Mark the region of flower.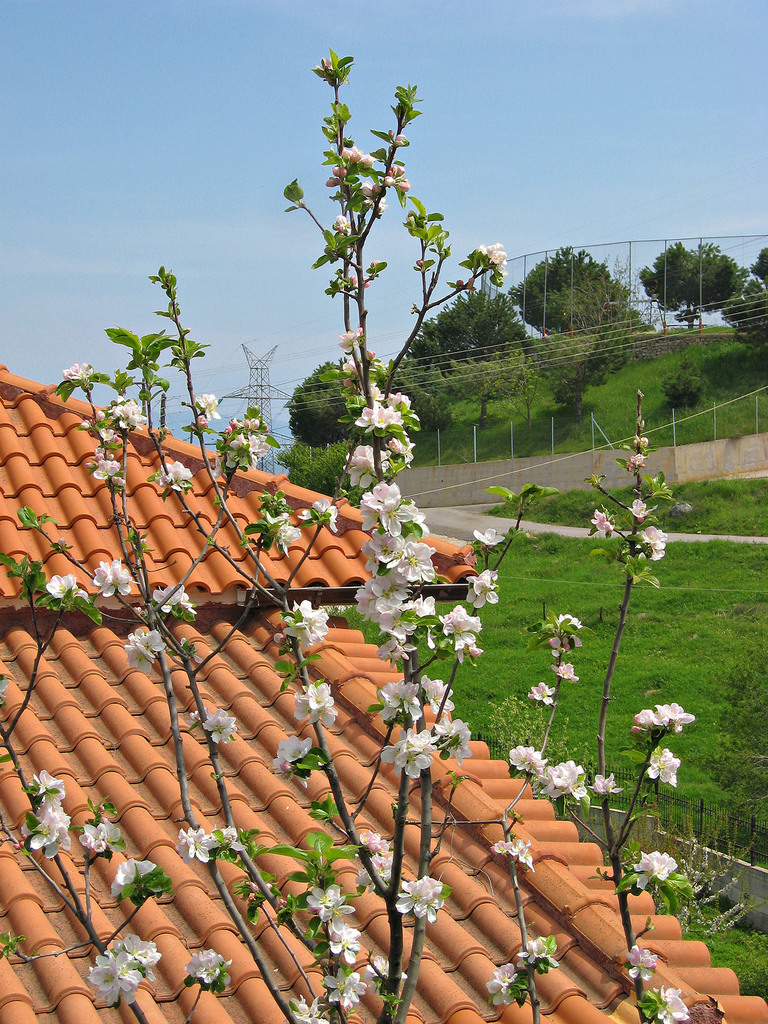
Region: 24/811/71/858.
